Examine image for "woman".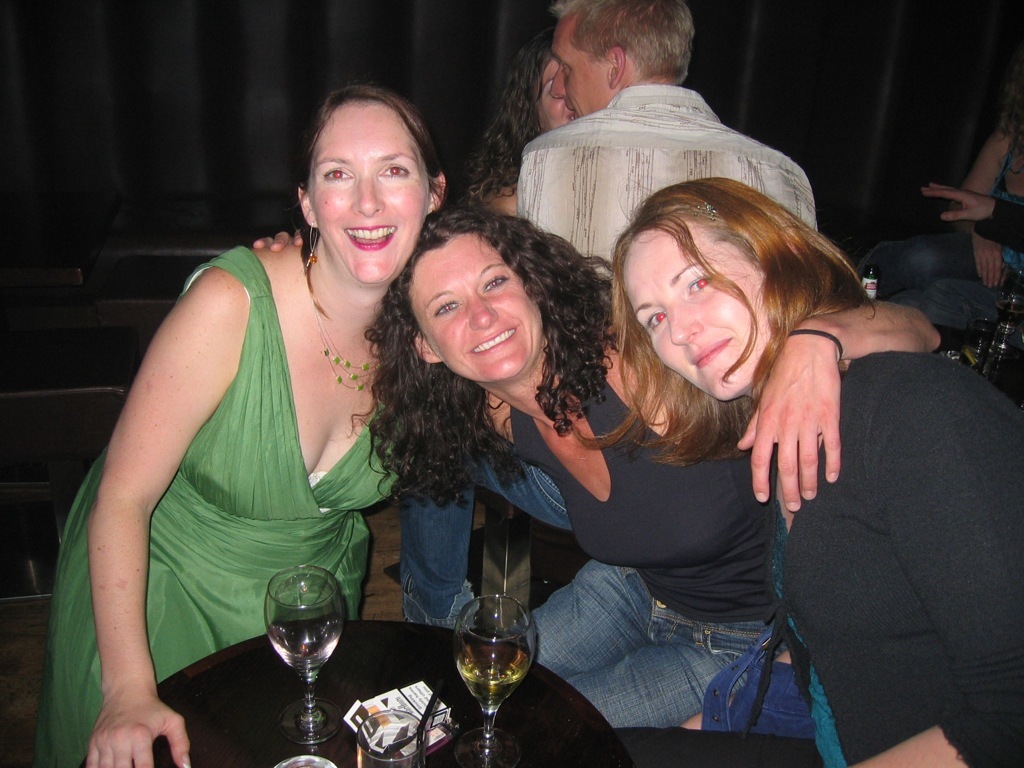
Examination result: bbox=(572, 174, 1023, 767).
